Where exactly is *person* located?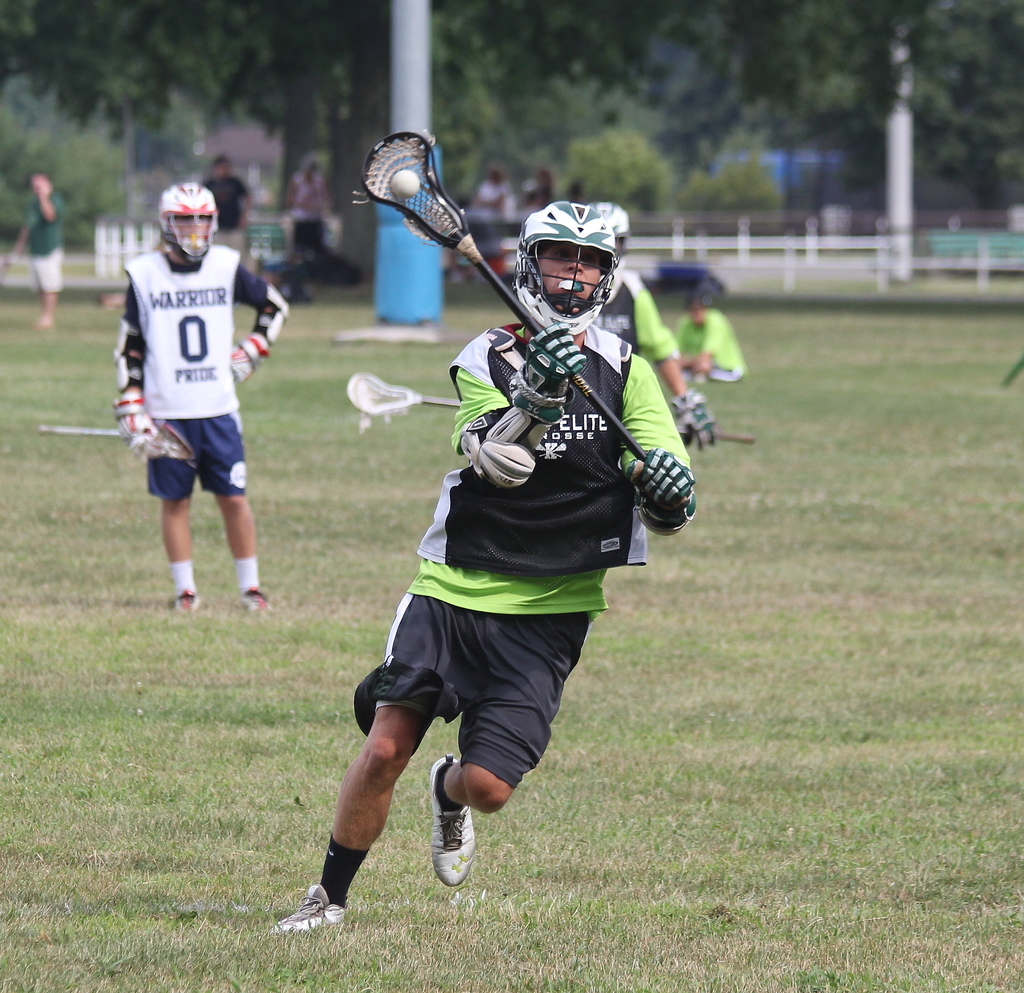
Its bounding box is l=197, t=154, r=252, b=271.
